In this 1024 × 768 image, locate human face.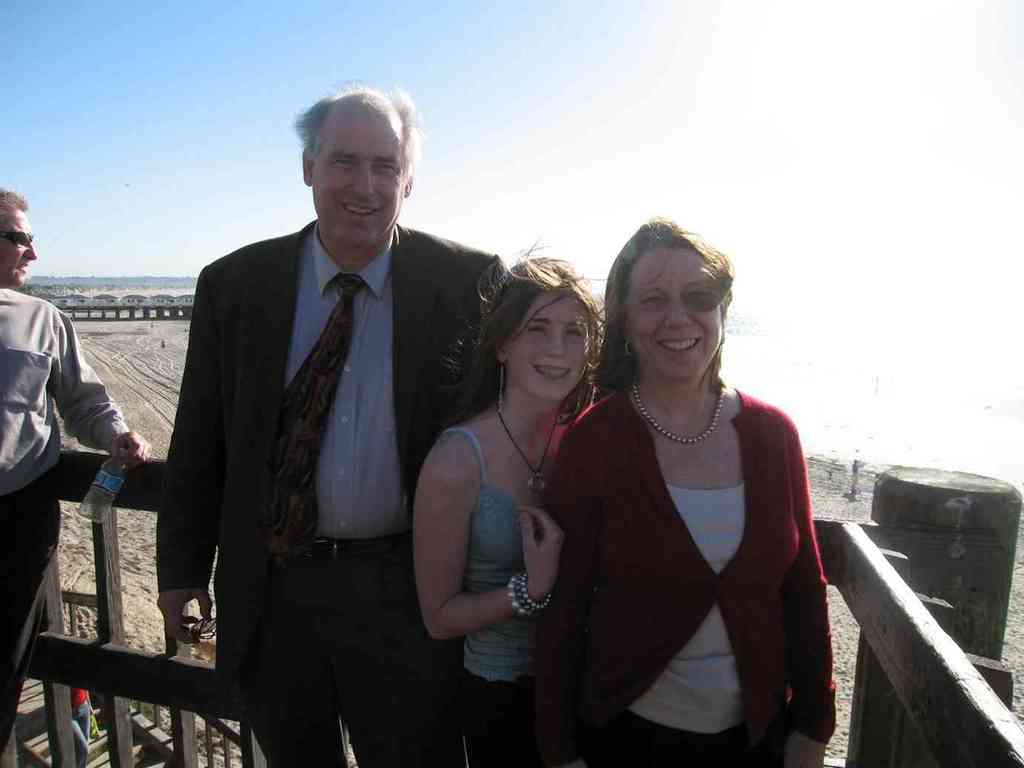
Bounding box: [x1=314, y1=113, x2=403, y2=243].
